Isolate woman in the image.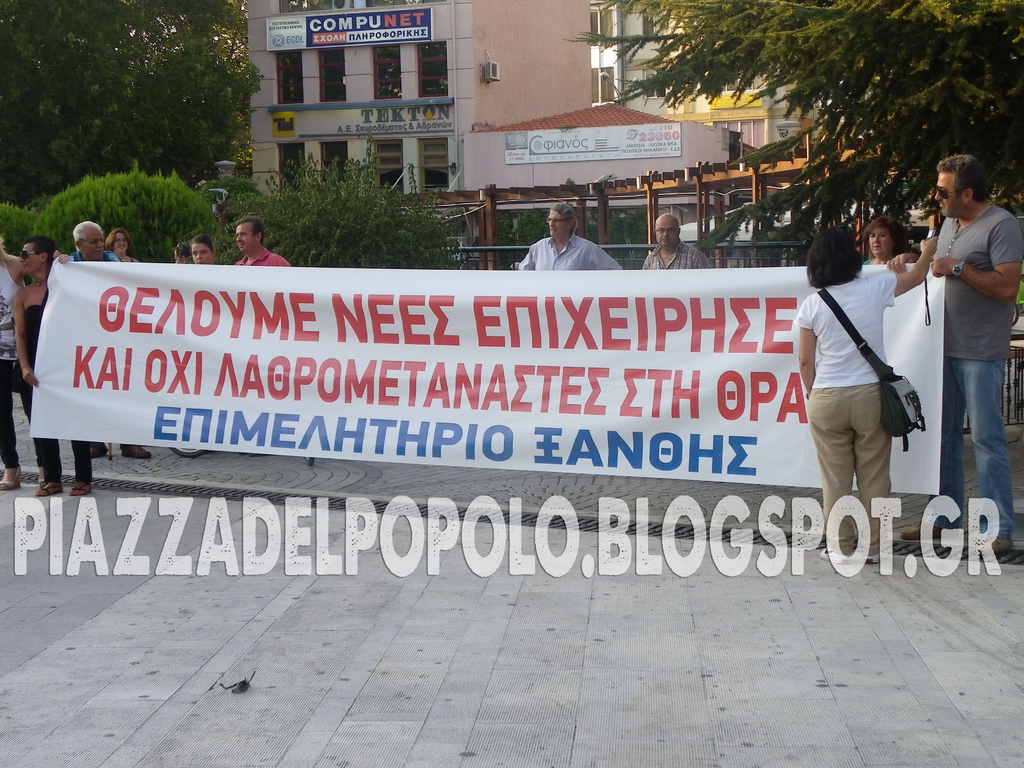
Isolated region: 104, 226, 138, 266.
